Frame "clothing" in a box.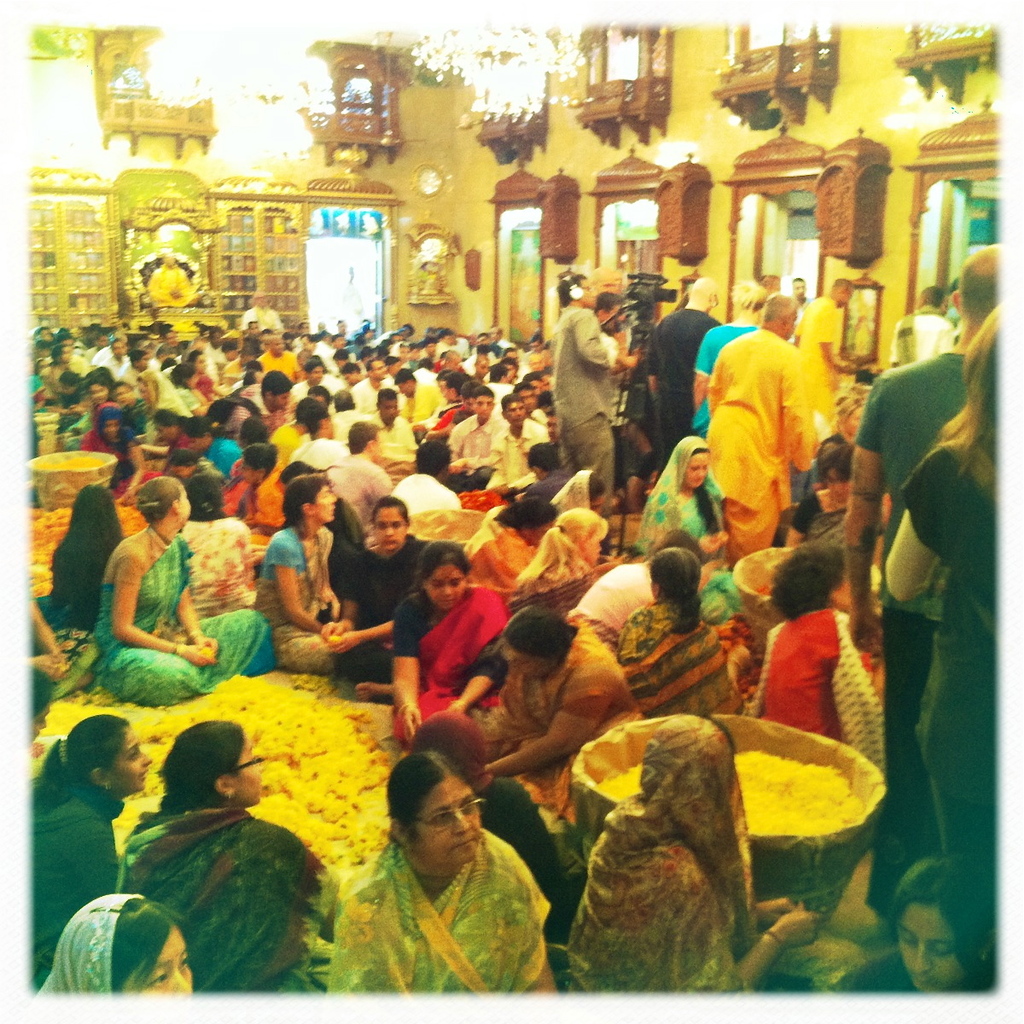
region(522, 349, 550, 371).
